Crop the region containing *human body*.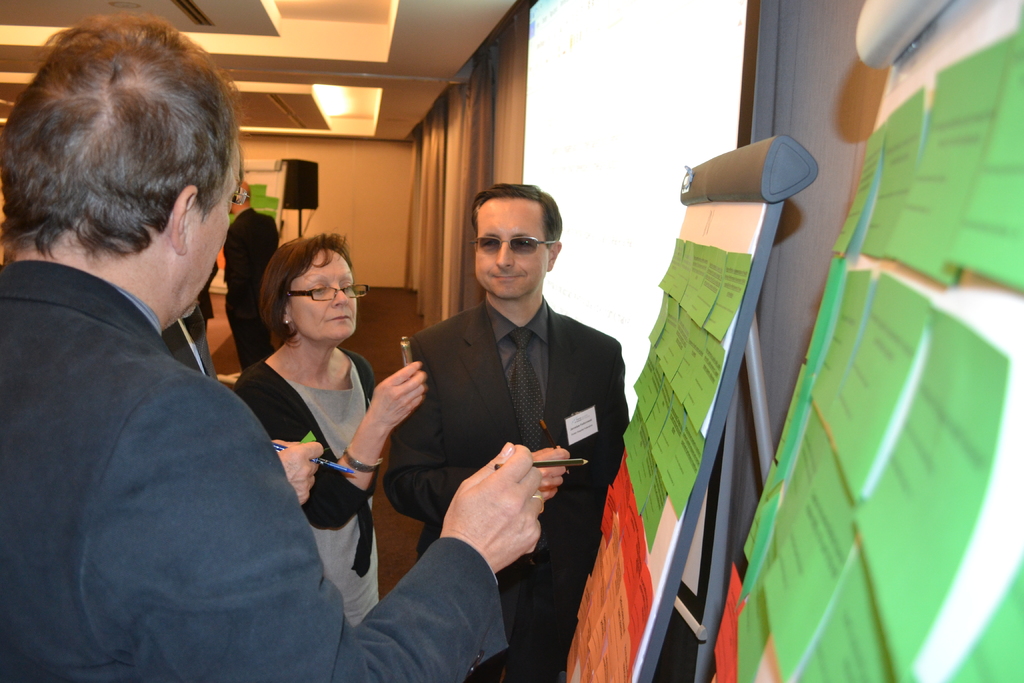
Crop region: <bbox>0, 12, 548, 682</bbox>.
